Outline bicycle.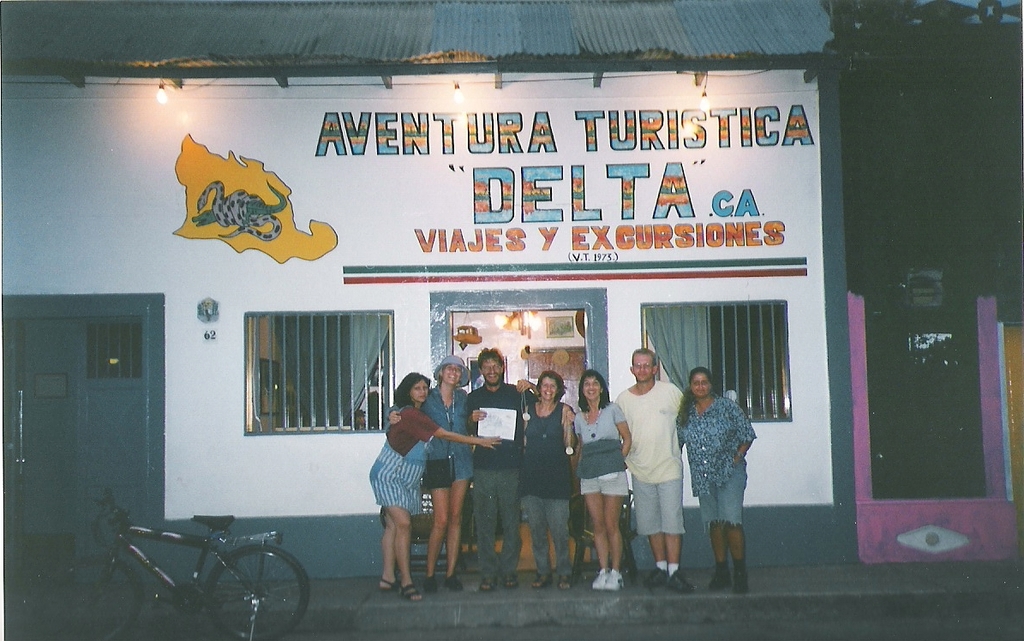
Outline: box=[32, 486, 311, 640].
